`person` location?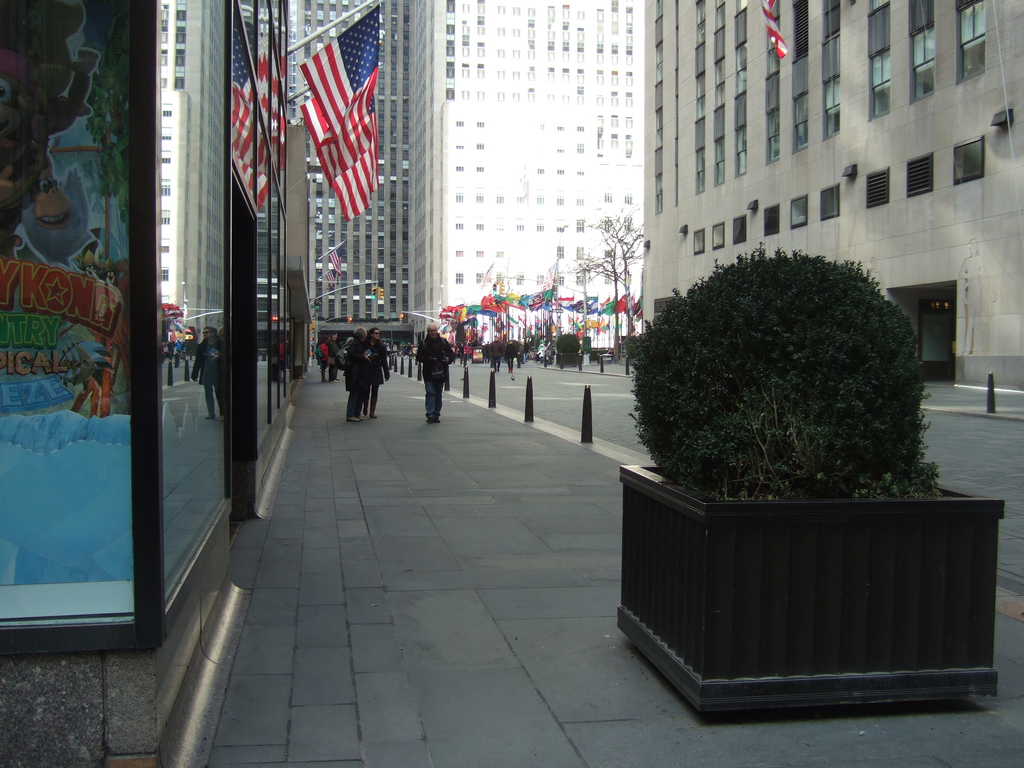
{"x1": 311, "y1": 325, "x2": 342, "y2": 386}
